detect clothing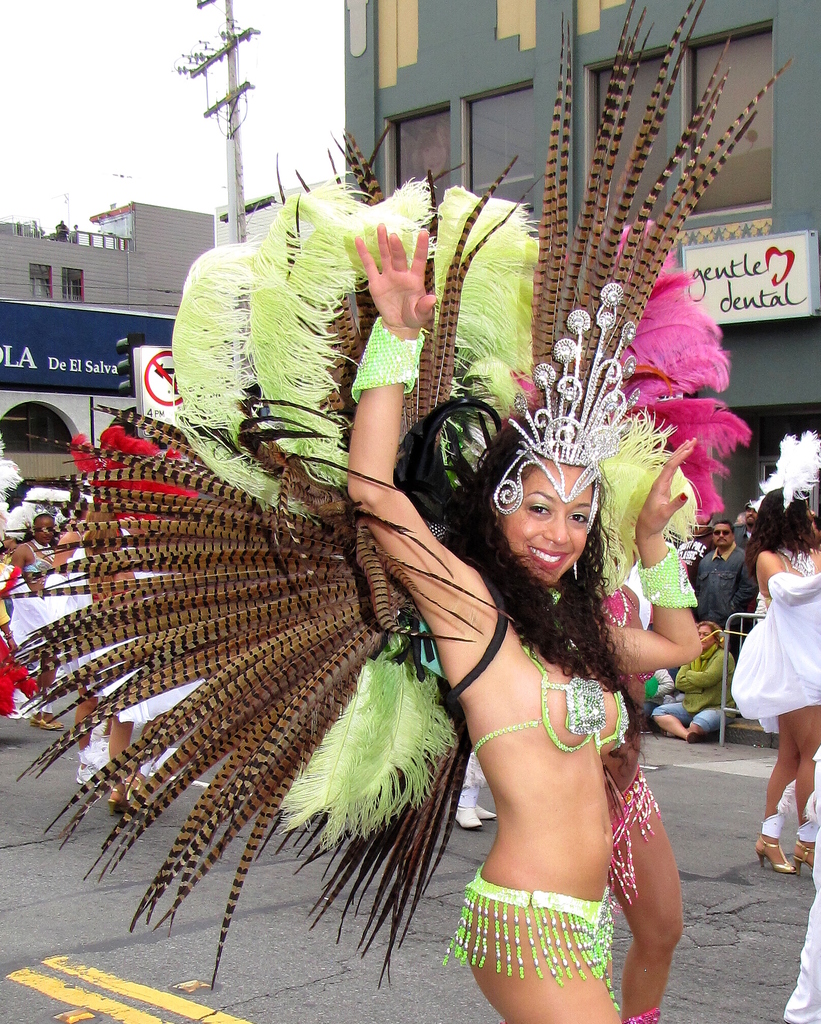
crop(646, 640, 747, 731)
